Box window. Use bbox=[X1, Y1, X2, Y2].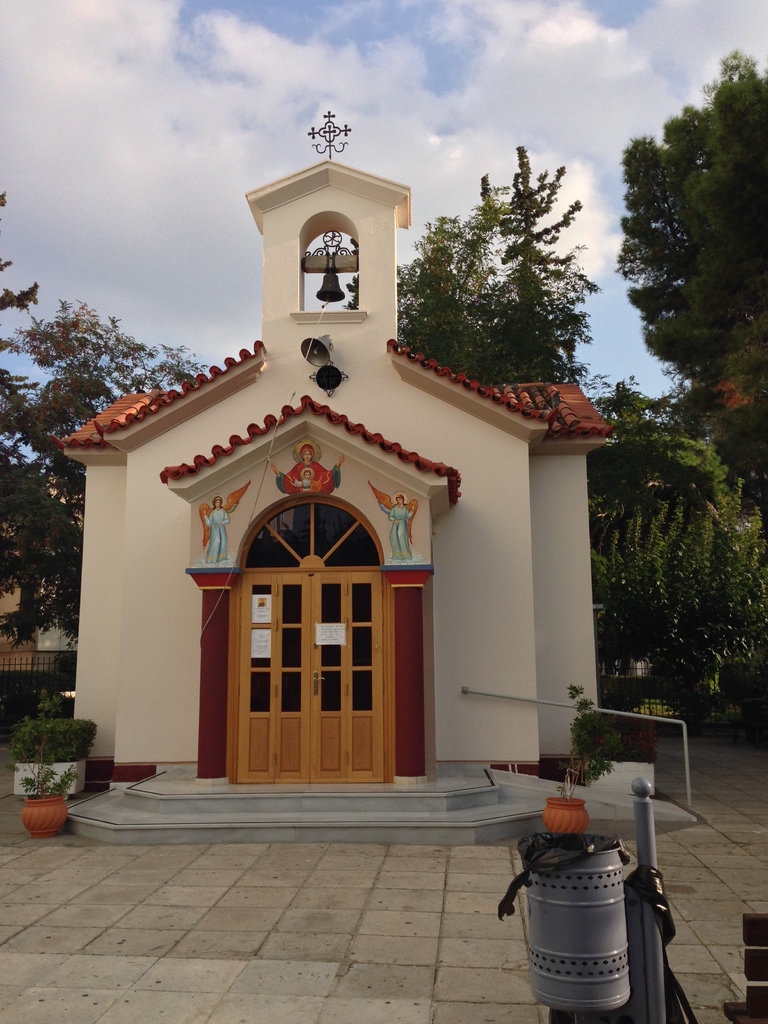
bbox=[240, 494, 387, 566].
